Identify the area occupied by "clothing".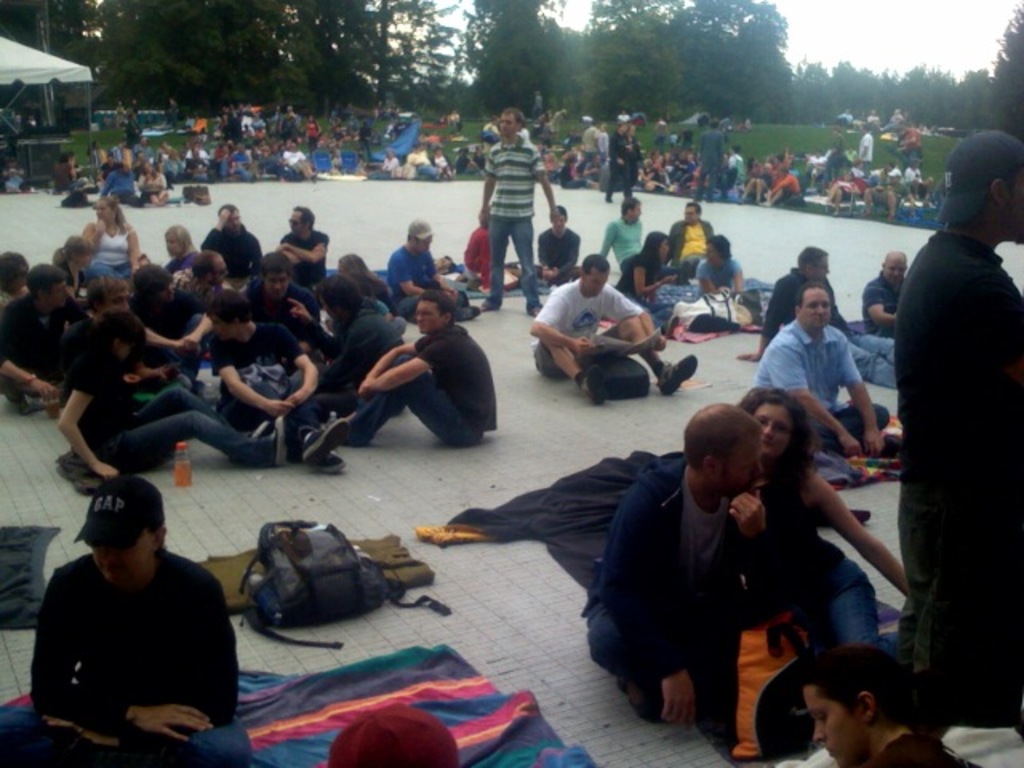
Area: locate(693, 253, 752, 299).
